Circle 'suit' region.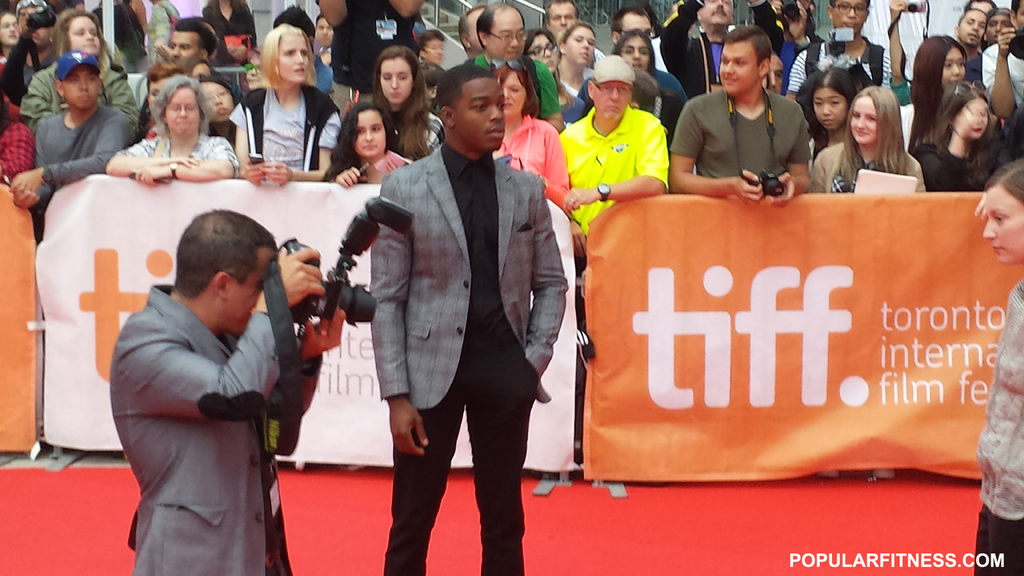
Region: select_region(370, 143, 568, 568).
